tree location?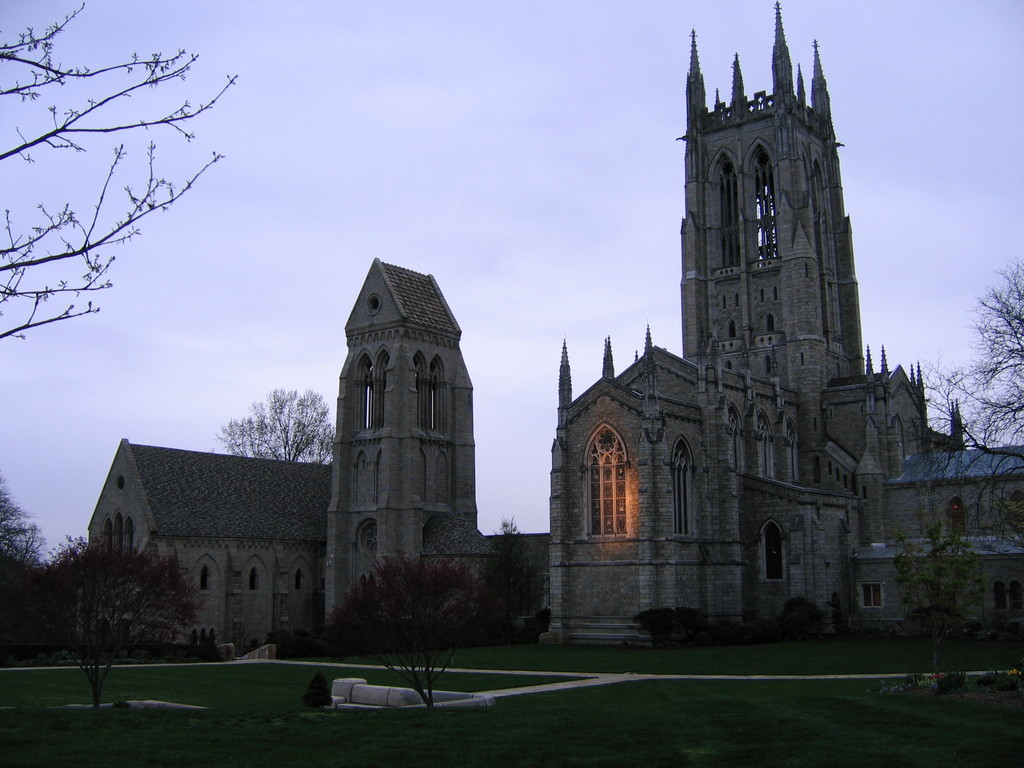
<bbox>871, 418, 1014, 706</bbox>
